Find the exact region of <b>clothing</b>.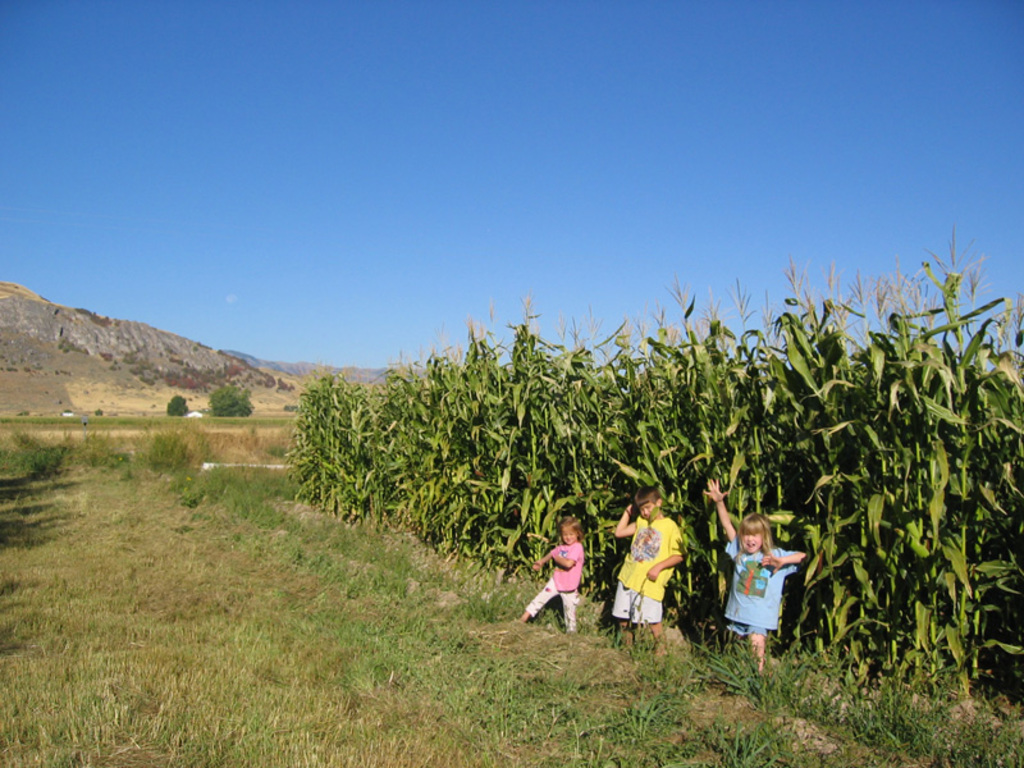
Exact region: bbox=(517, 547, 589, 639).
